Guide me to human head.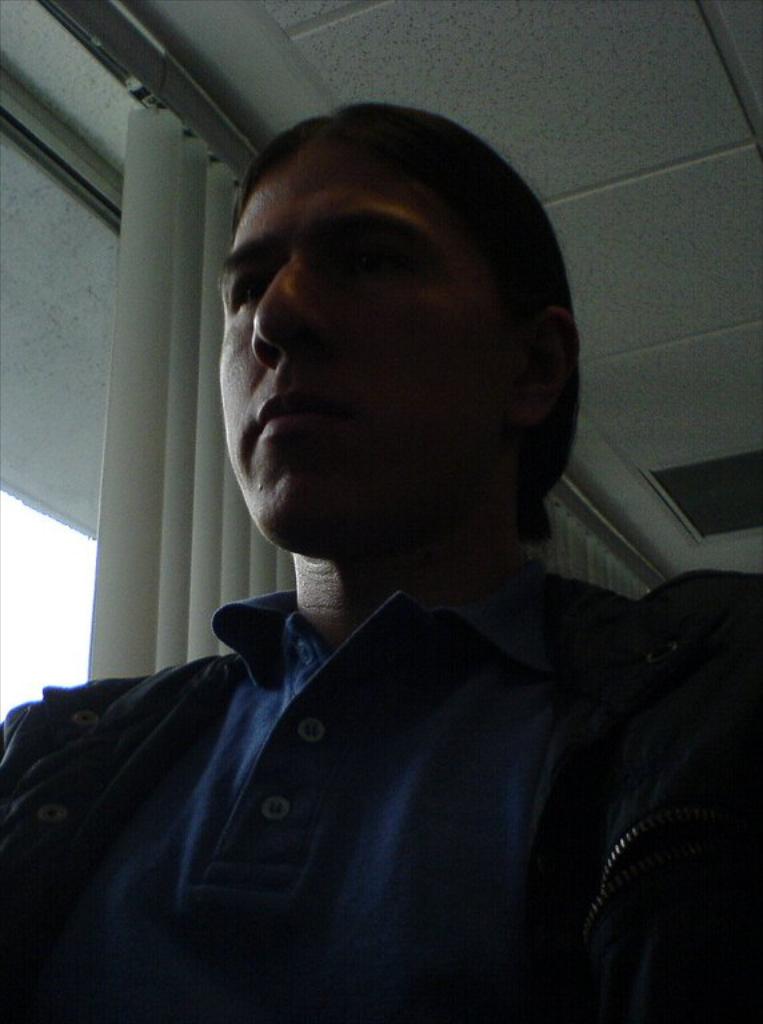
Guidance: bbox(221, 87, 554, 583).
